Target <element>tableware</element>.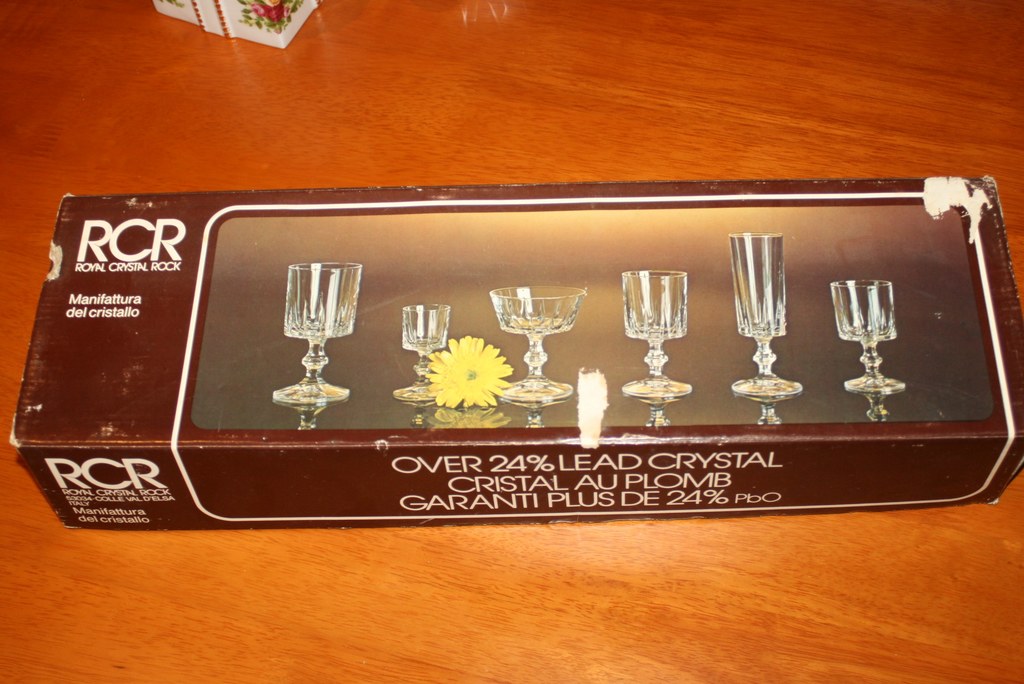
Target region: x1=487, y1=285, x2=586, y2=430.
